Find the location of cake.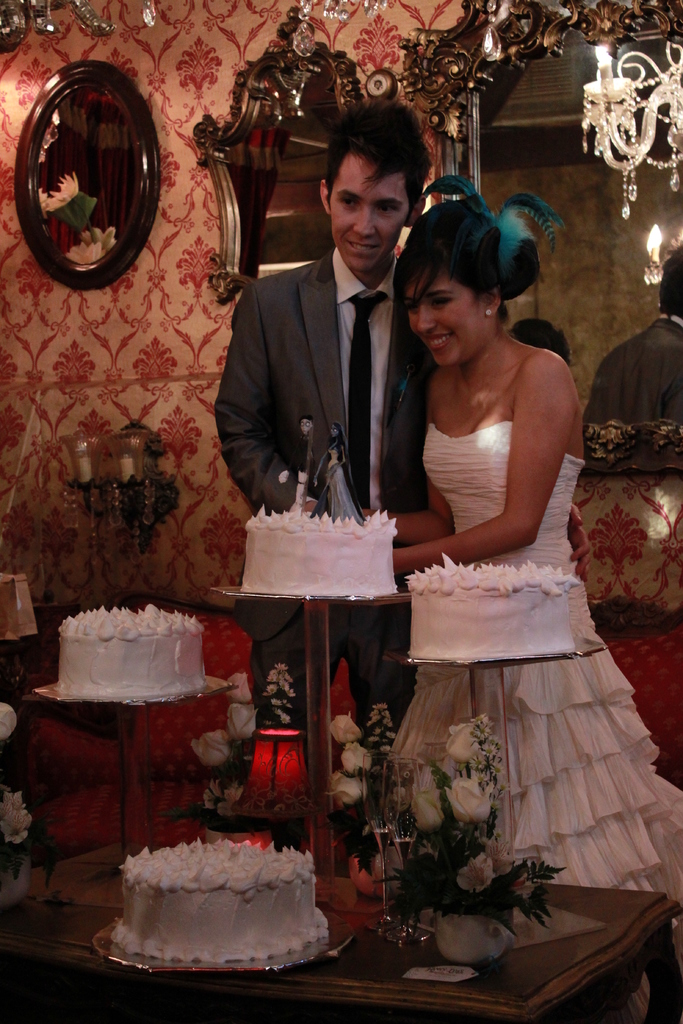
Location: {"left": 407, "top": 550, "right": 580, "bottom": 660}.
